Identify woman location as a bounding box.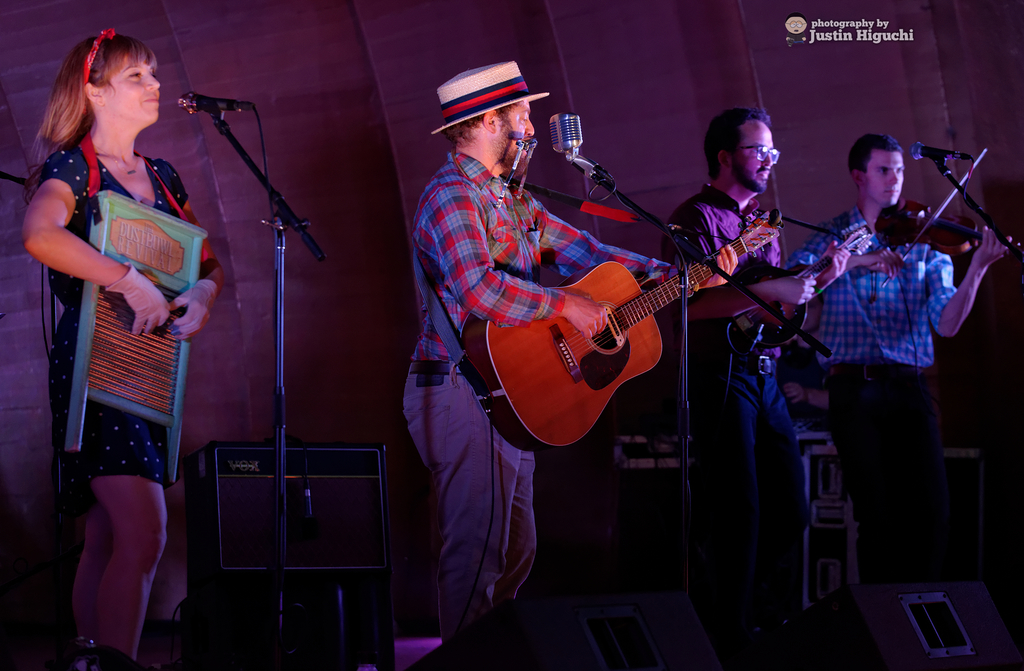
Rect(17, 23, 223, 655).
